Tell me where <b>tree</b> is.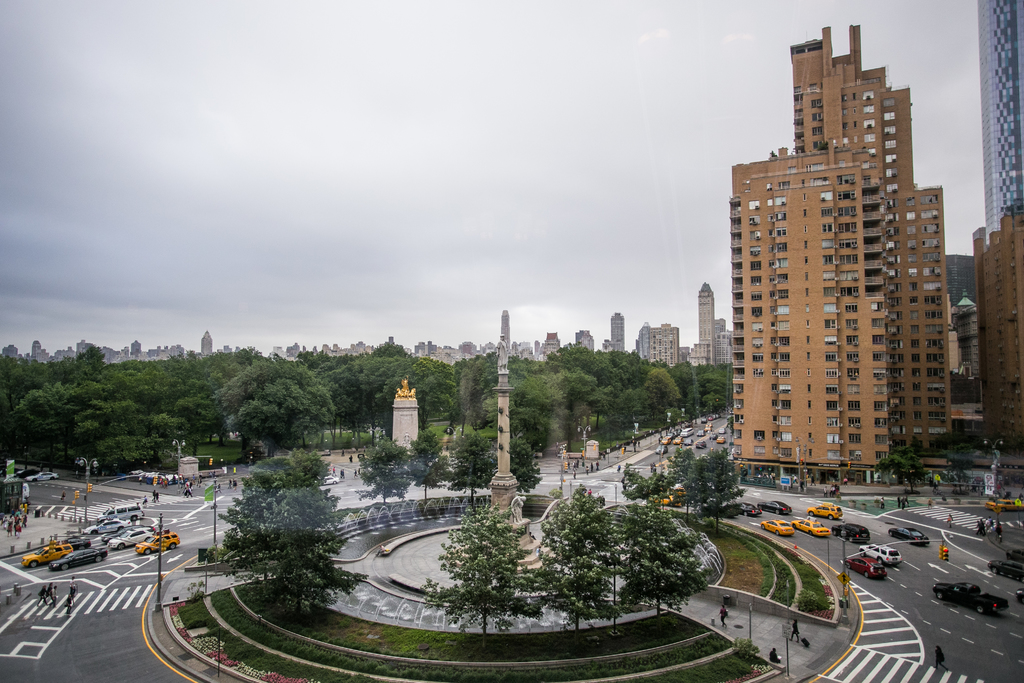
<b>tree</b> is at bbox=(445, 430, 500, 513).
